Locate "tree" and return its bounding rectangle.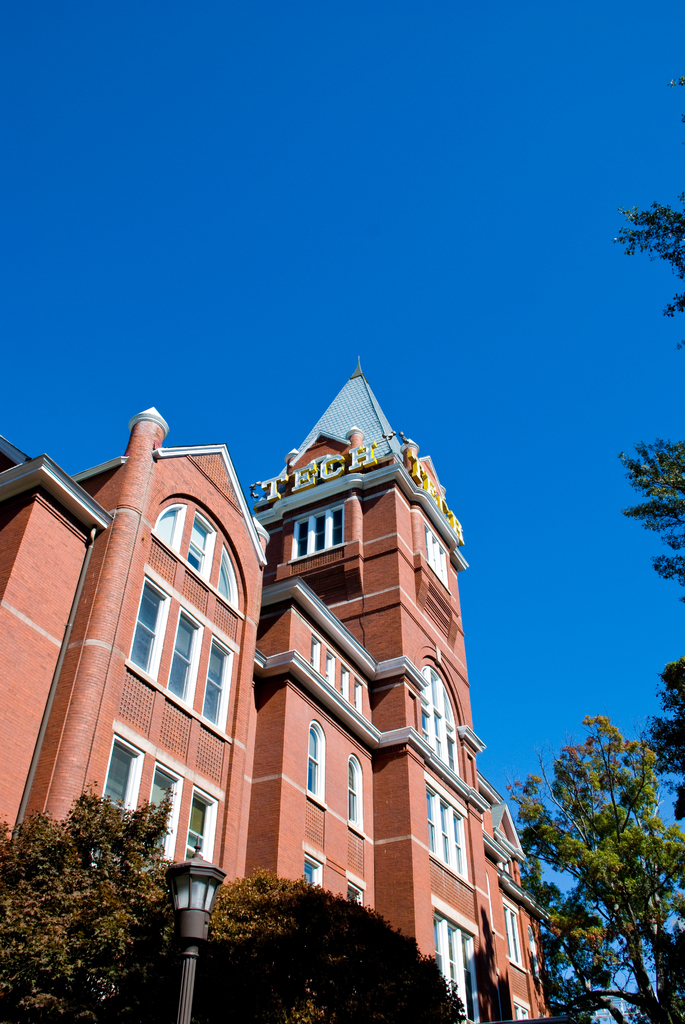
l=0, t=791, r=184, b=1023.
